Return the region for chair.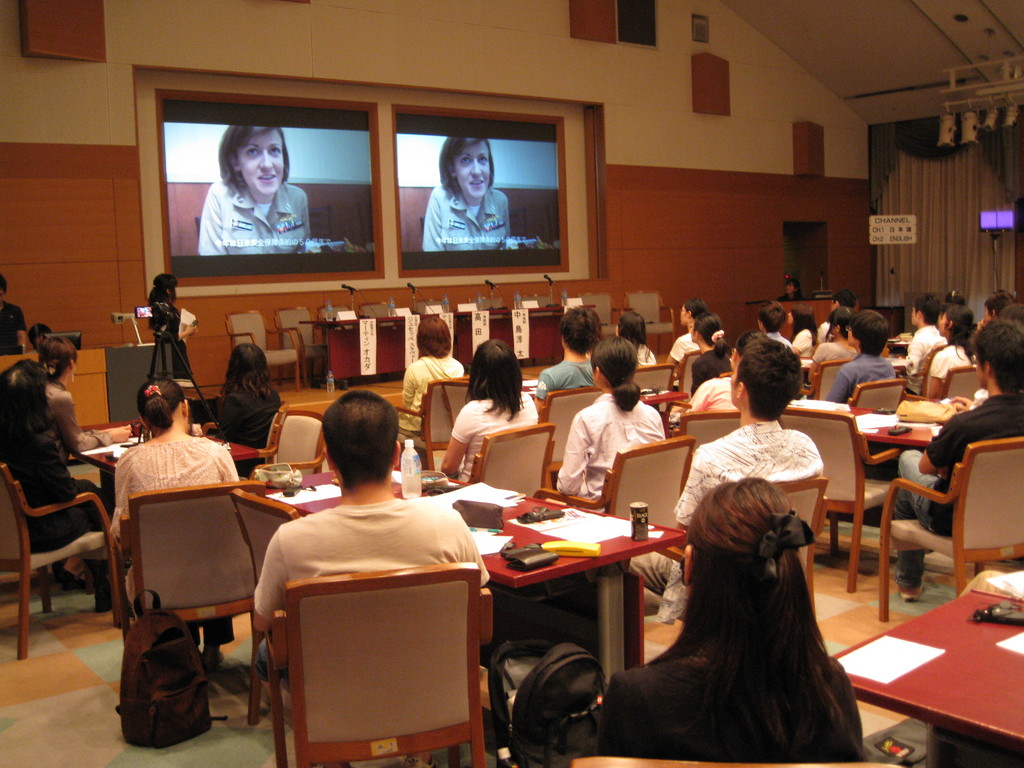
[left=636, top=362, right=680, bottom=436].
